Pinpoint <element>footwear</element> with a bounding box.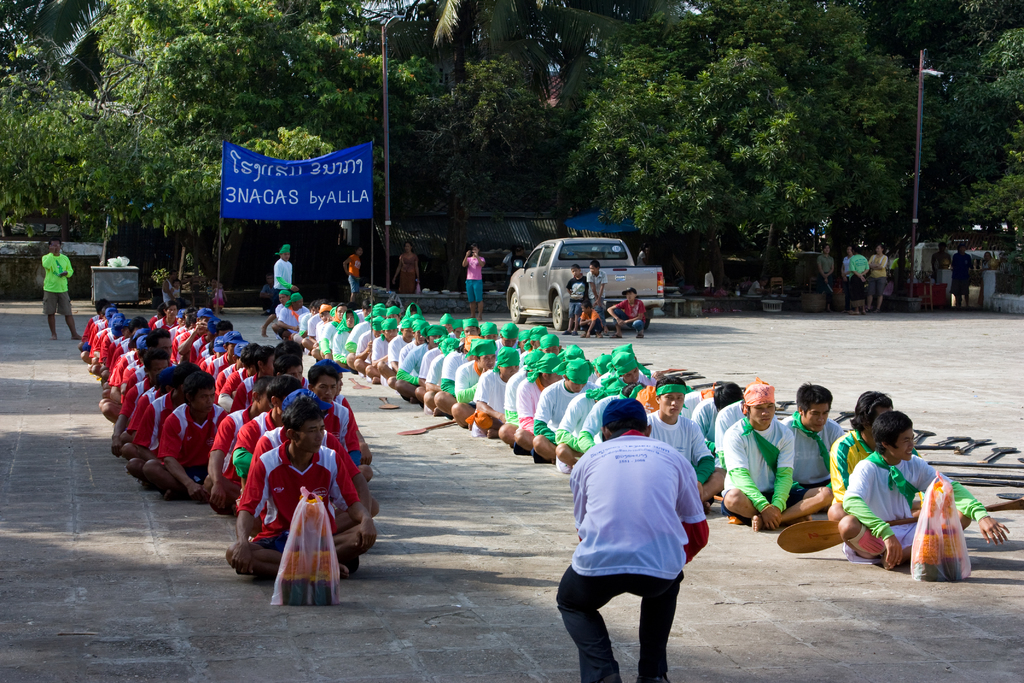
874:308:881:312.
